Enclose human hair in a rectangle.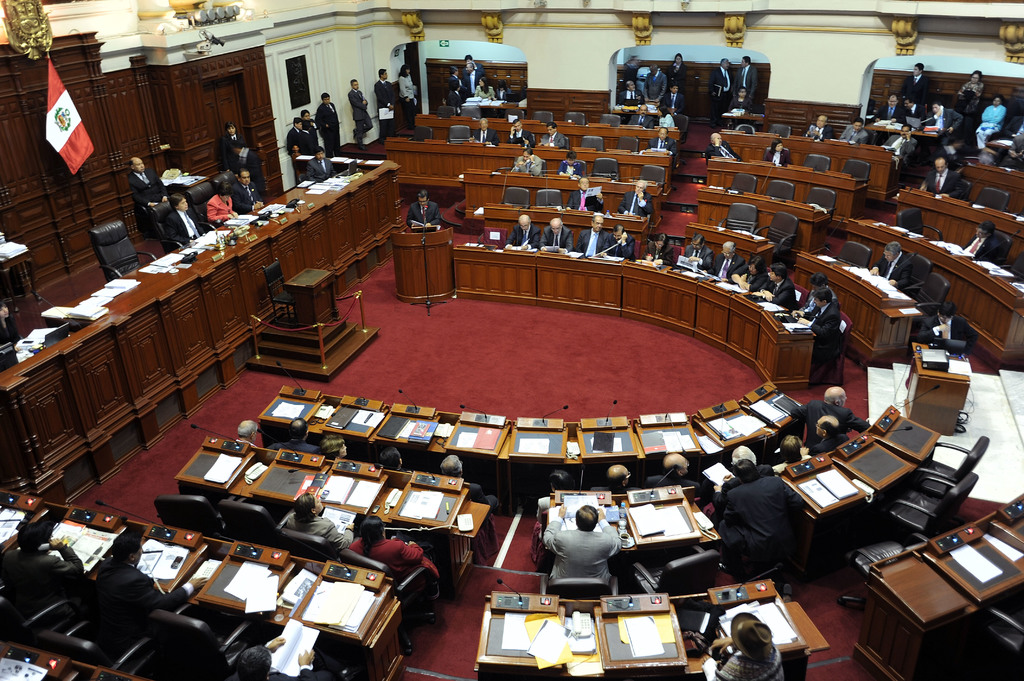
l=902, t=121, r=912, b=136.
